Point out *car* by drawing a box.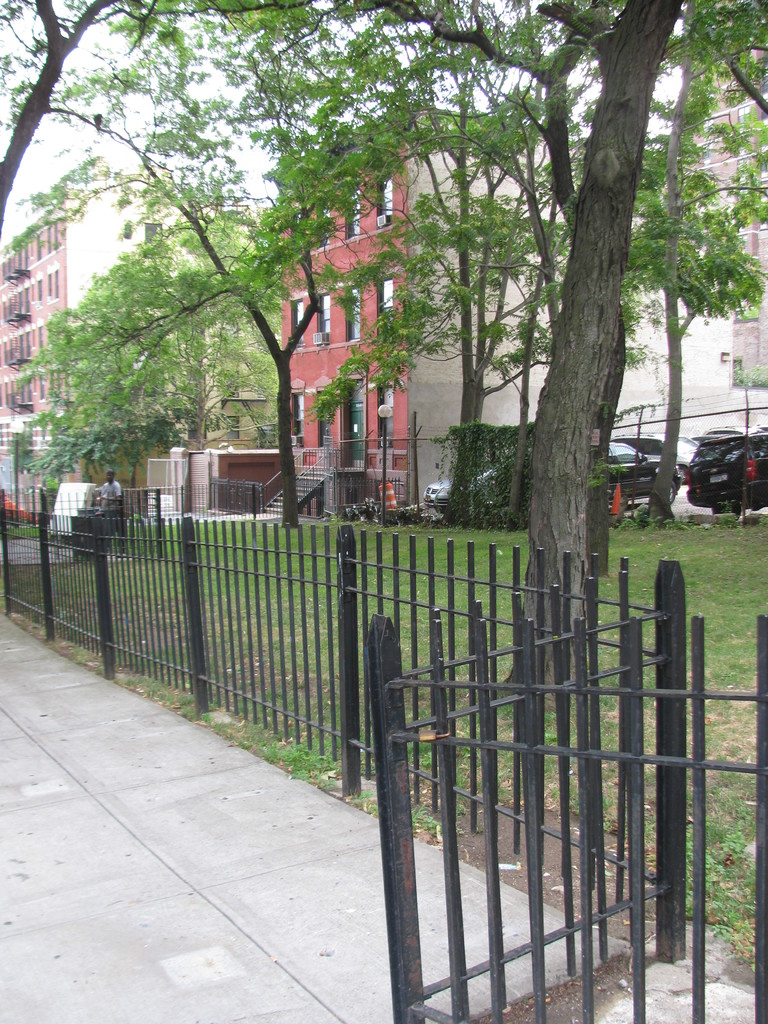
(426,438,680,507).
